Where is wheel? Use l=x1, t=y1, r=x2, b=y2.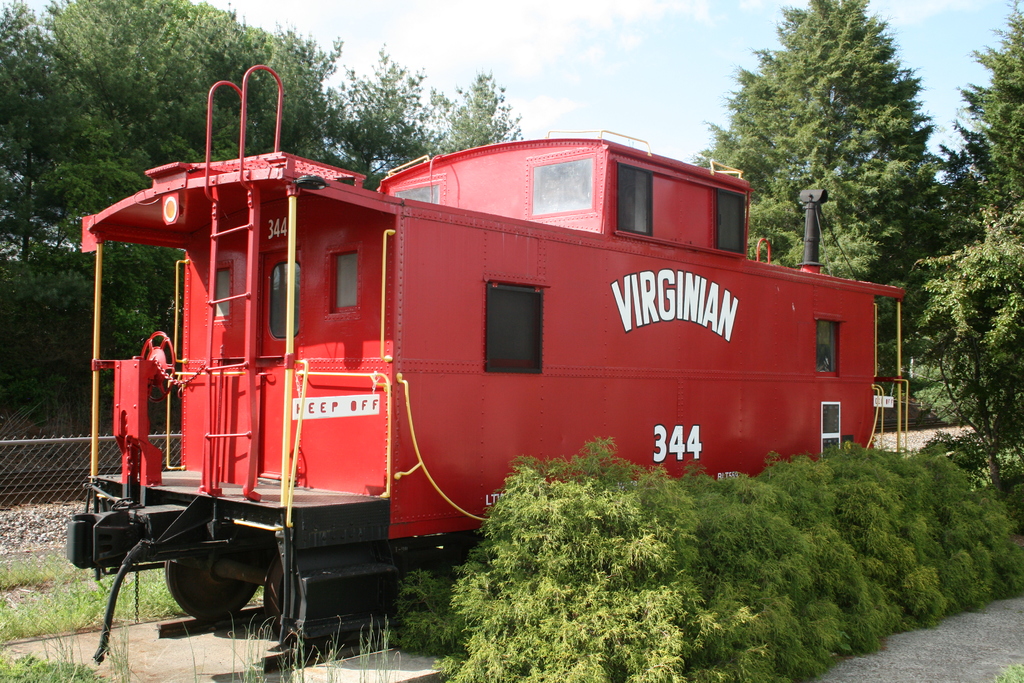
l=261, t=552, r=348, b=649.
